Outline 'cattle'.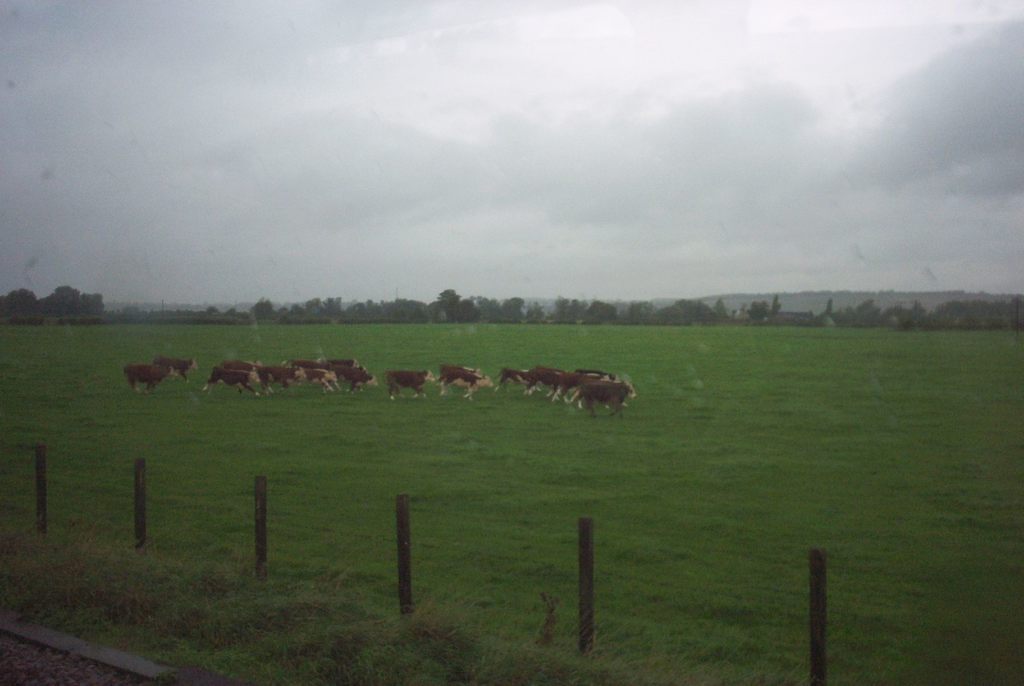
Outline: region(285, 358, 331, 370).
